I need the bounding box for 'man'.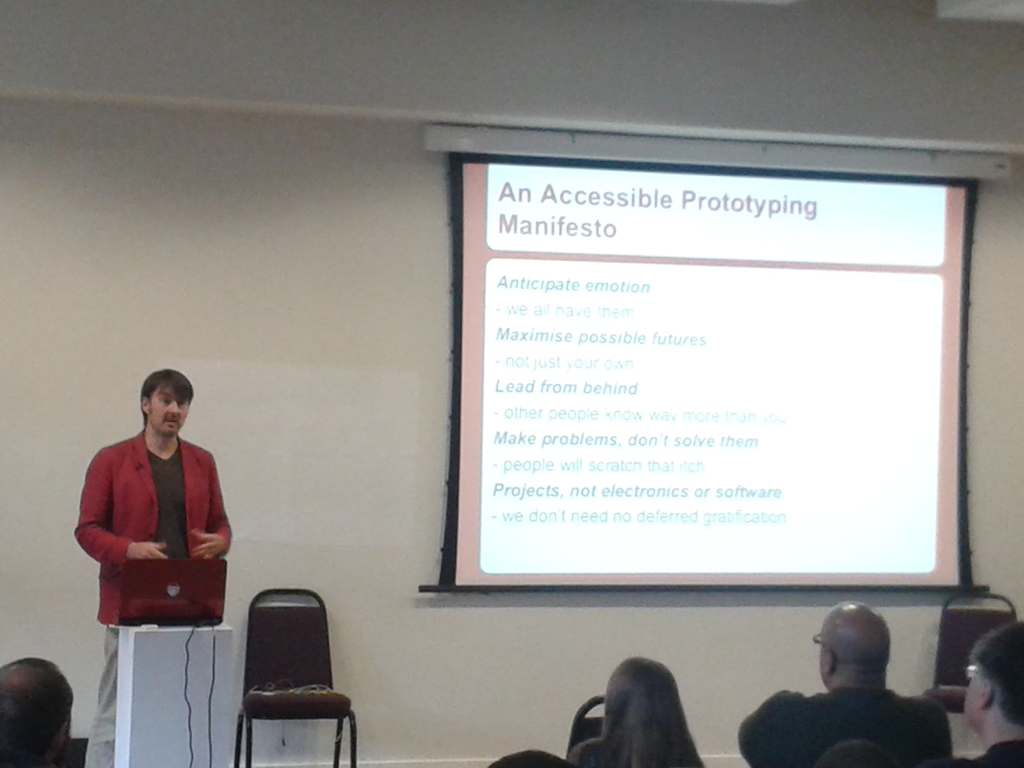
Here it is: detection(757, 613, 950, 767).
